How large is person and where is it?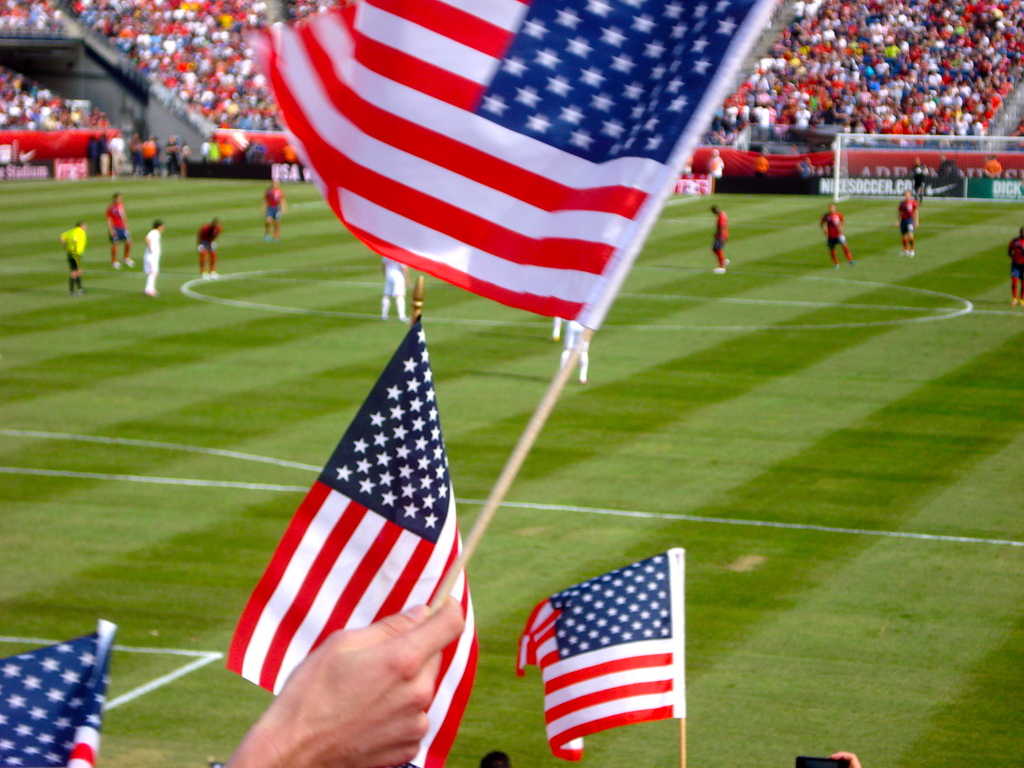
Bounding box: 380, 249, 410, 318.
